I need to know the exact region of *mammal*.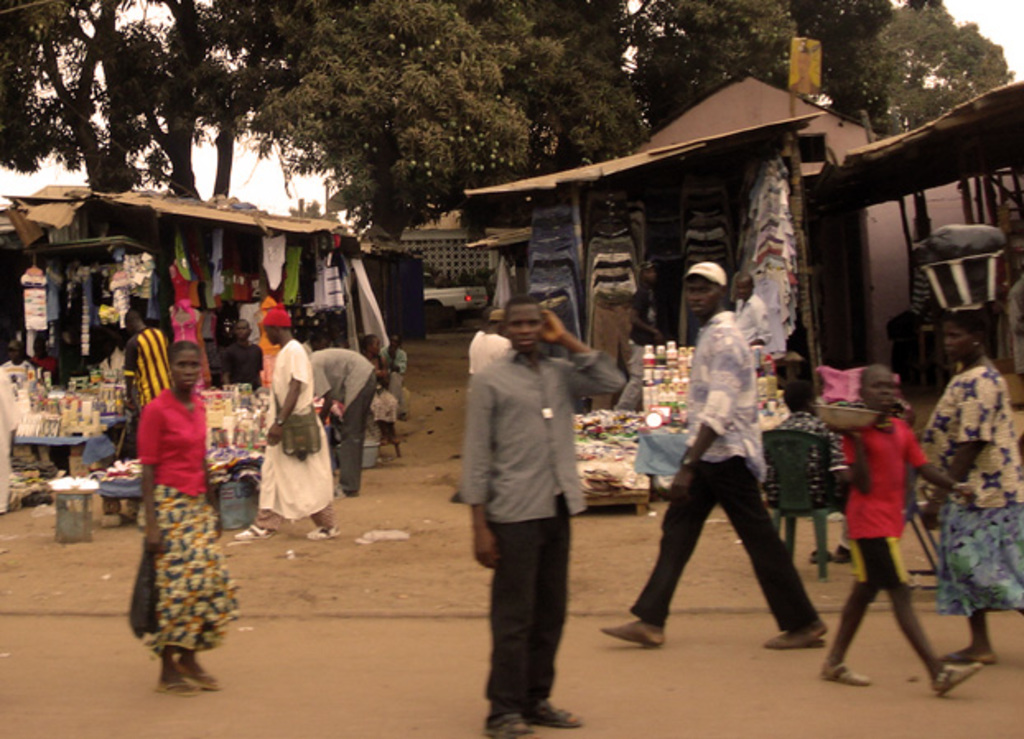
Region: (301, 349, 372, 497).
